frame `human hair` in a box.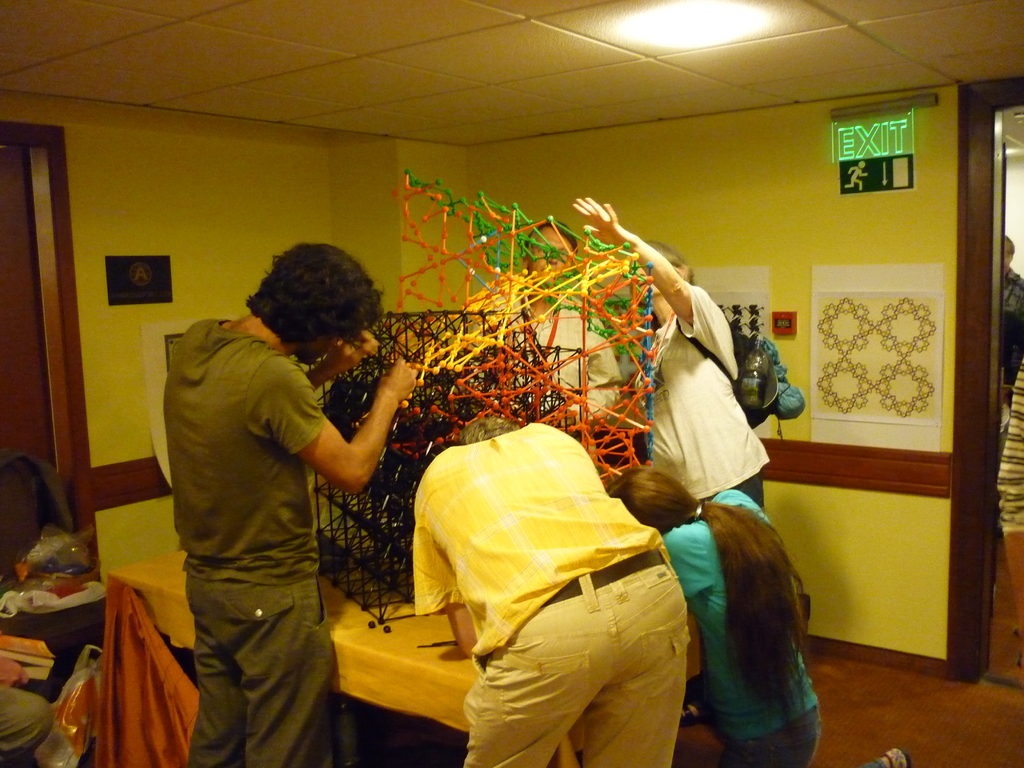
[x1=648, y1=239, x2=700, y2=285].
